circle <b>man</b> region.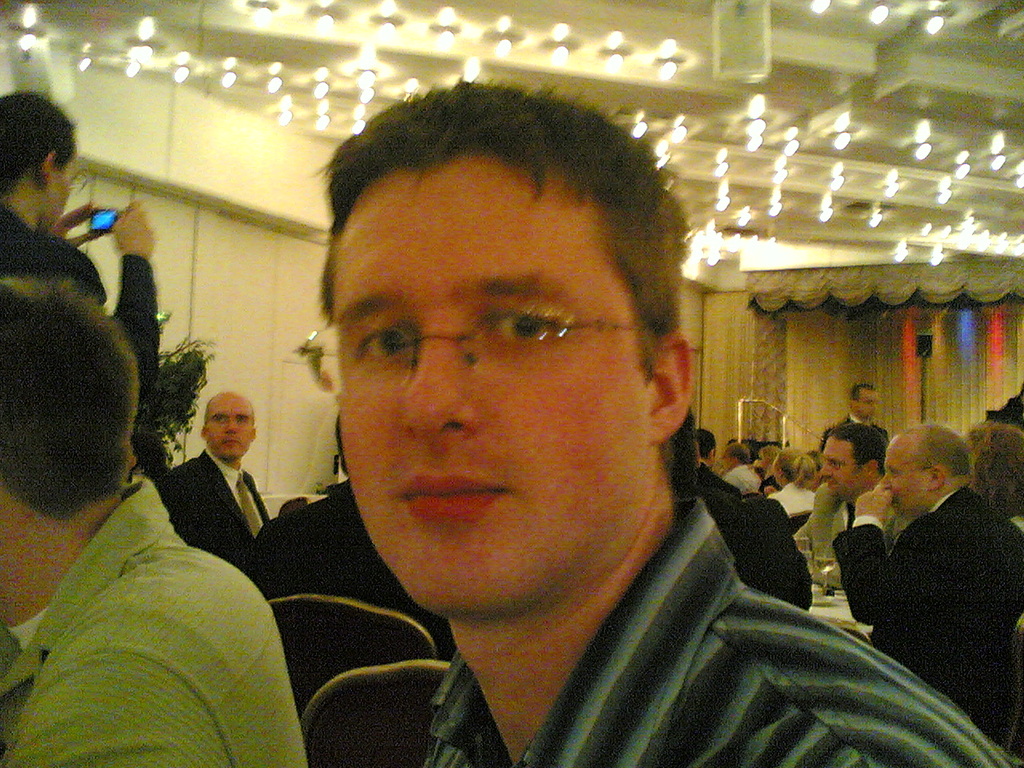
Region: x1=290 y1=74 x2=1023 y2=767.
